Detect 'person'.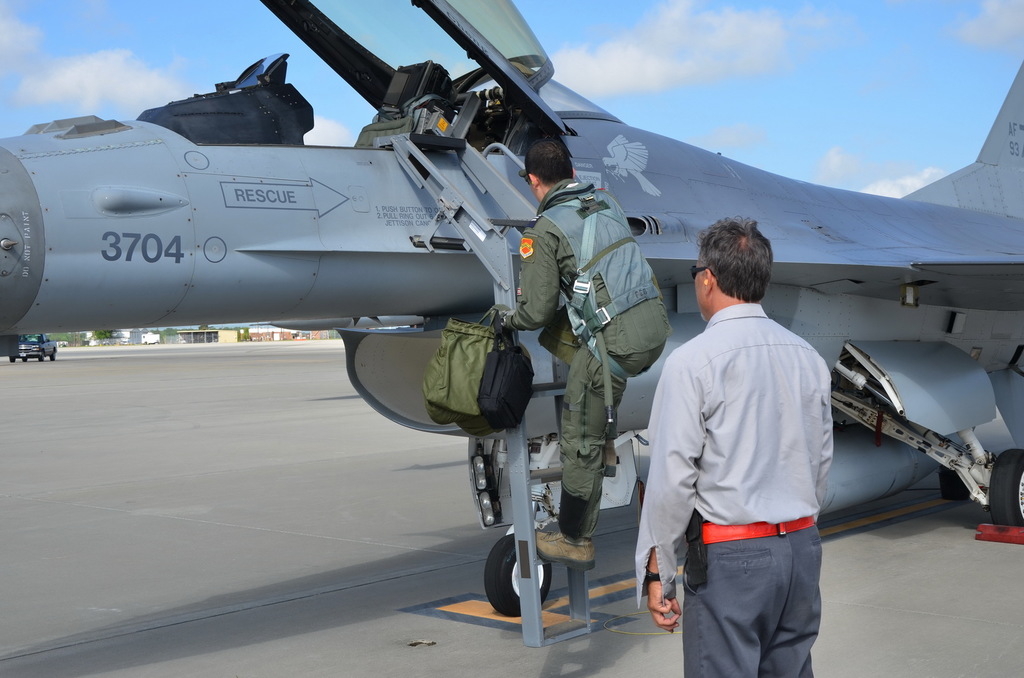
Detected at BBox(633, 218, 836, 677).
